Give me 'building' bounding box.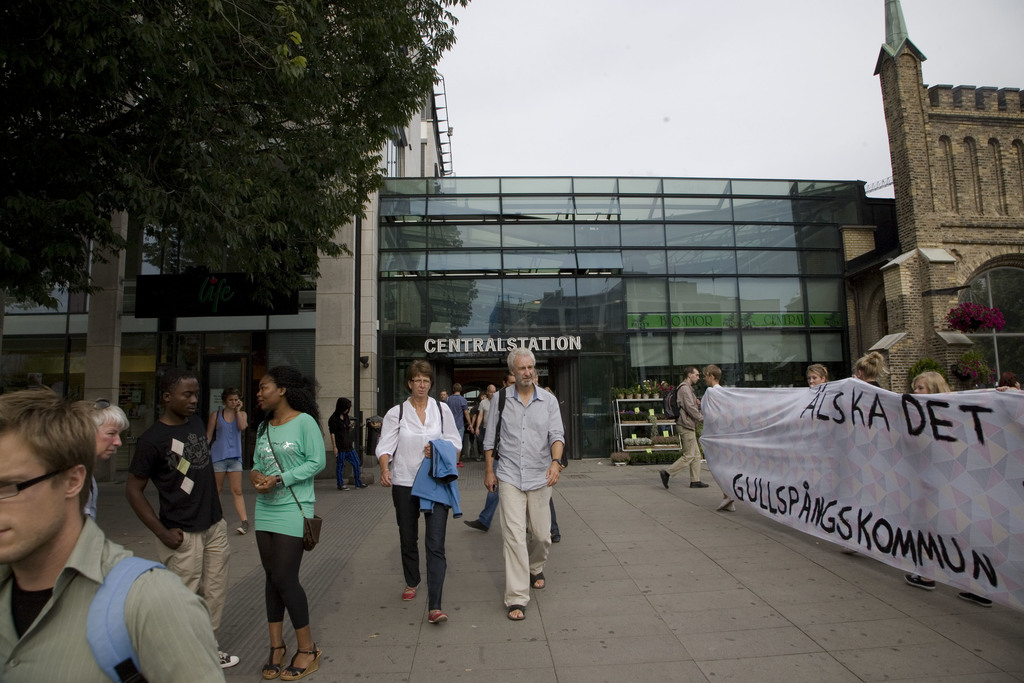
bbox(3, 67, 476, 473).
